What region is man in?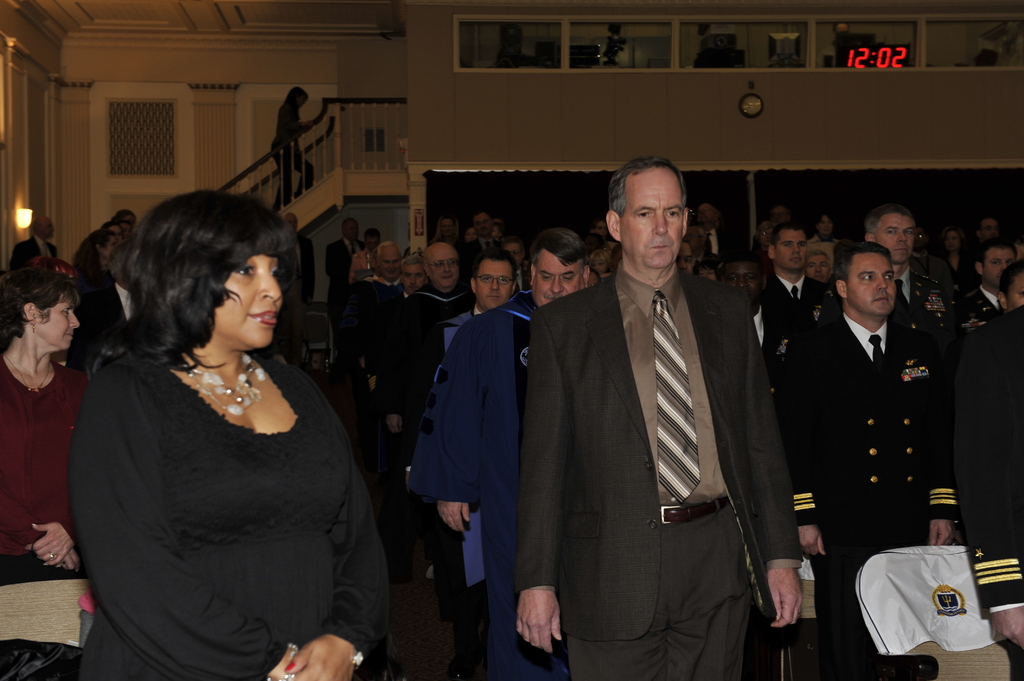
(x1=386, y1=241, x2=481, y2=444).
